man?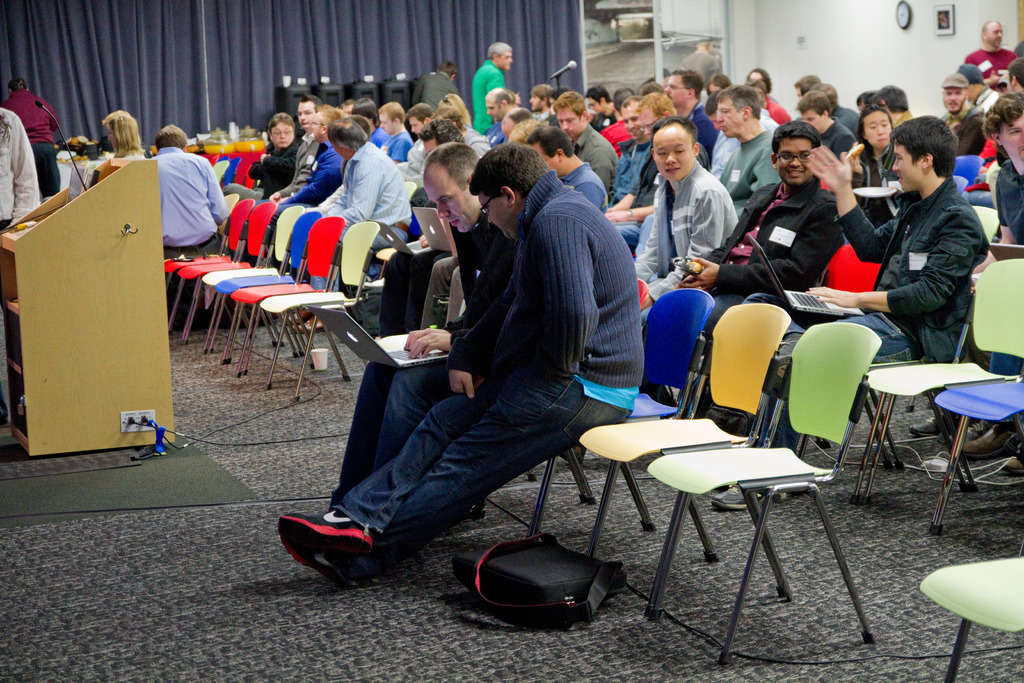
pyautogui.locateOnScreen(965, 19, 1015, 92)
